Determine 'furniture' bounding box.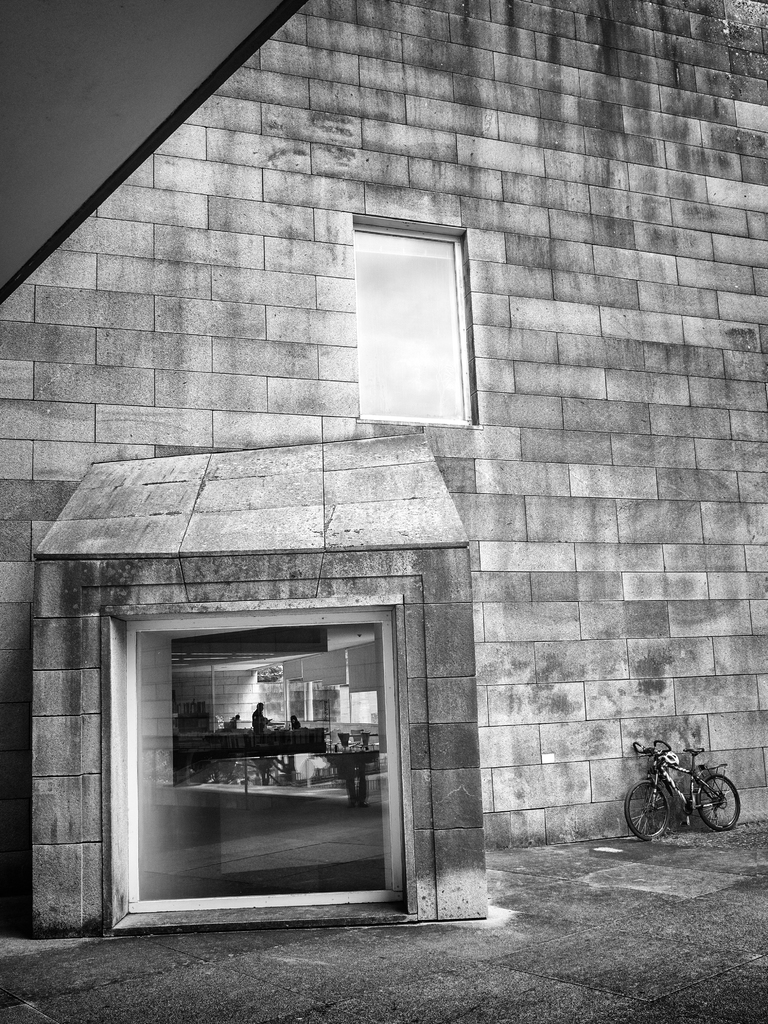
Determined: box(167, 724, 320, 785).
